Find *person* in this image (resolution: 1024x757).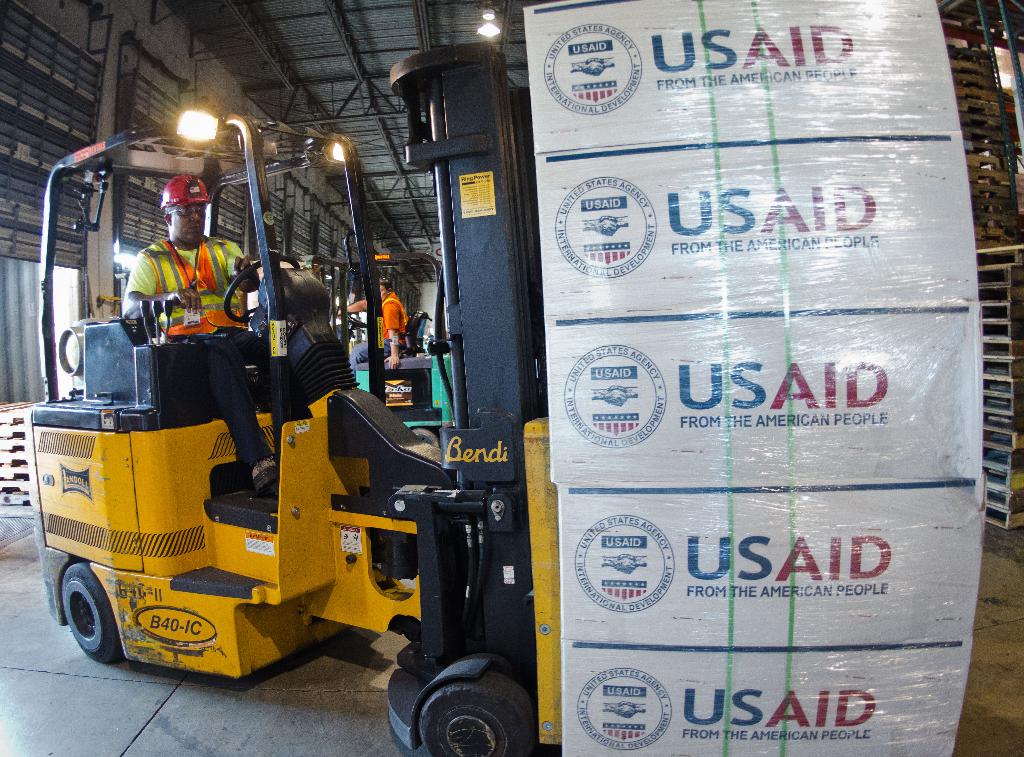
333:277:411:381.
